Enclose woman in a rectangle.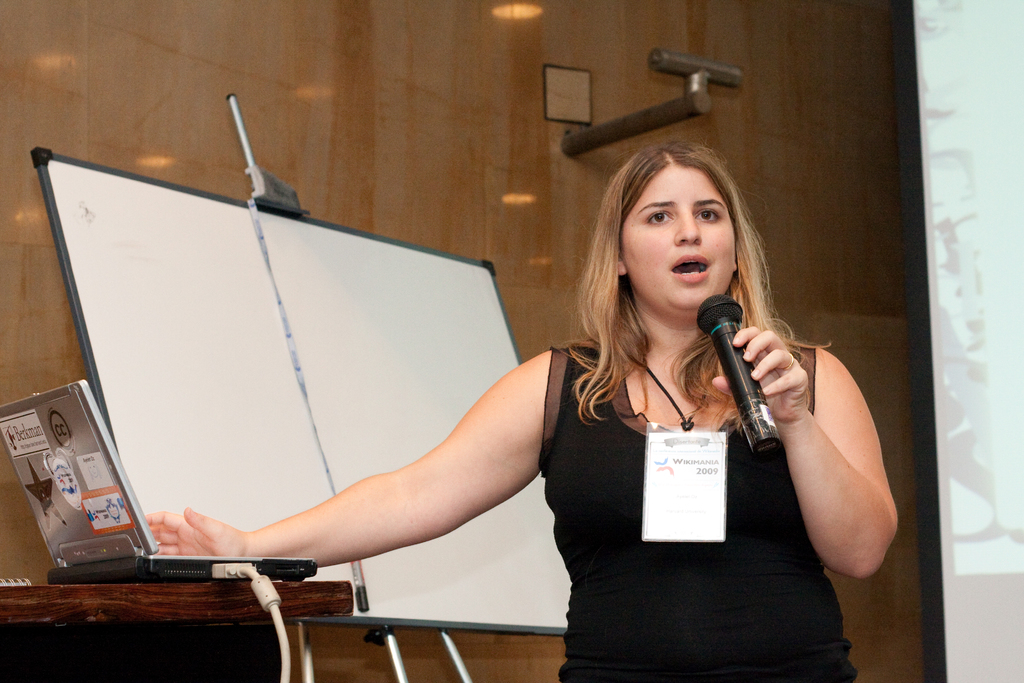
{"left": 163, "top": 116, "right": 797, "bottom": 682}.
